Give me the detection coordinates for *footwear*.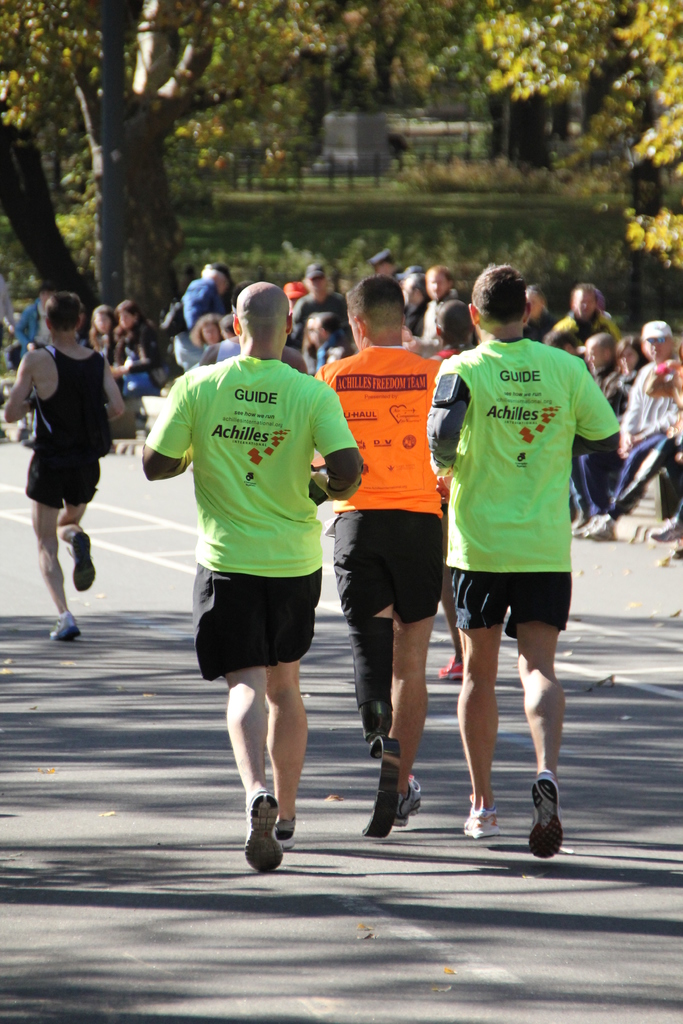
detection(69, 532, 95, 593).
